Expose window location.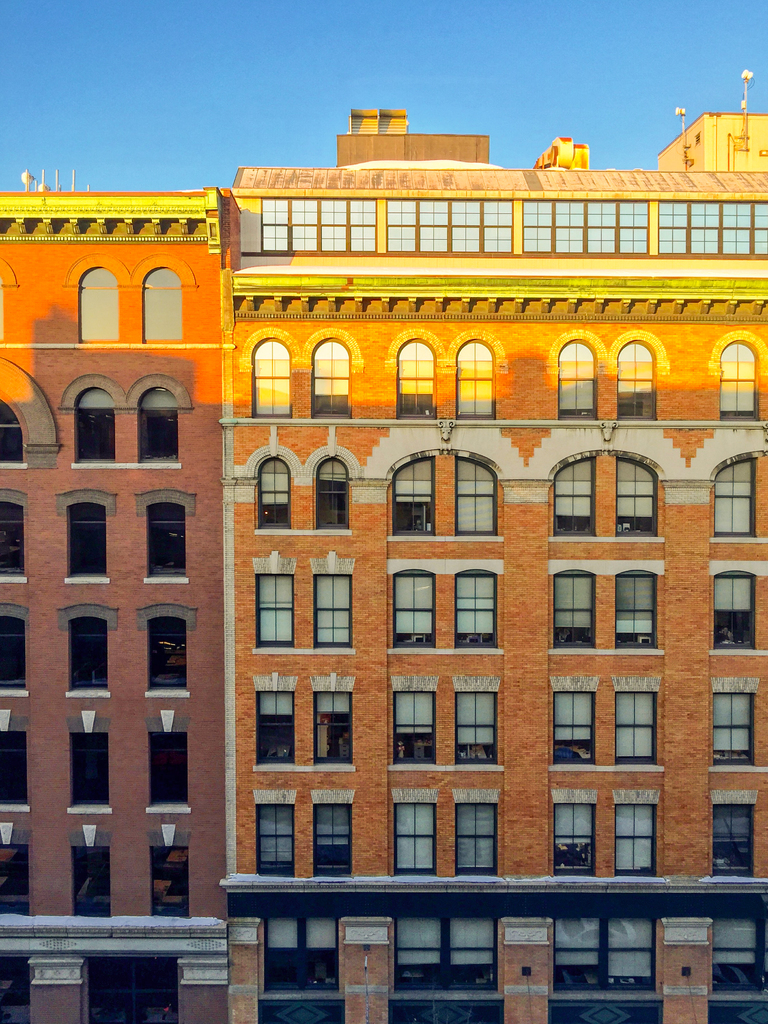
Exposed at box=[259, 458, 287, 529].
